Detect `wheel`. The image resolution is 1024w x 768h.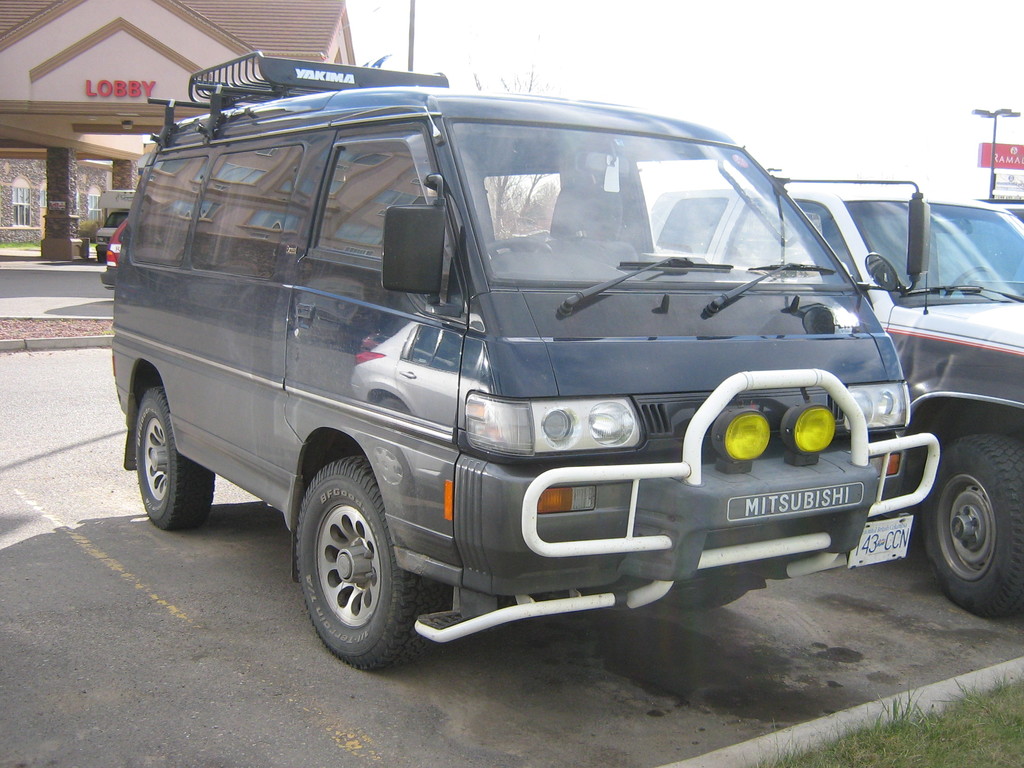
select_region(918, 433, 1023, 621).
